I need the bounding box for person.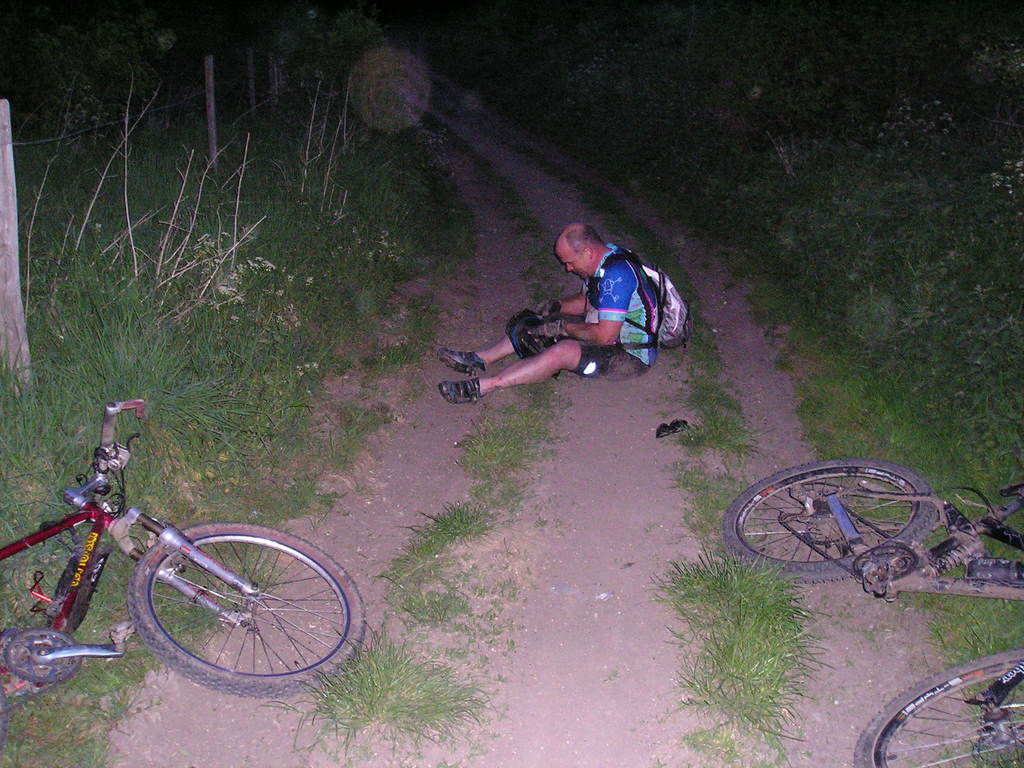
Here it is: [481,215,670,422].
